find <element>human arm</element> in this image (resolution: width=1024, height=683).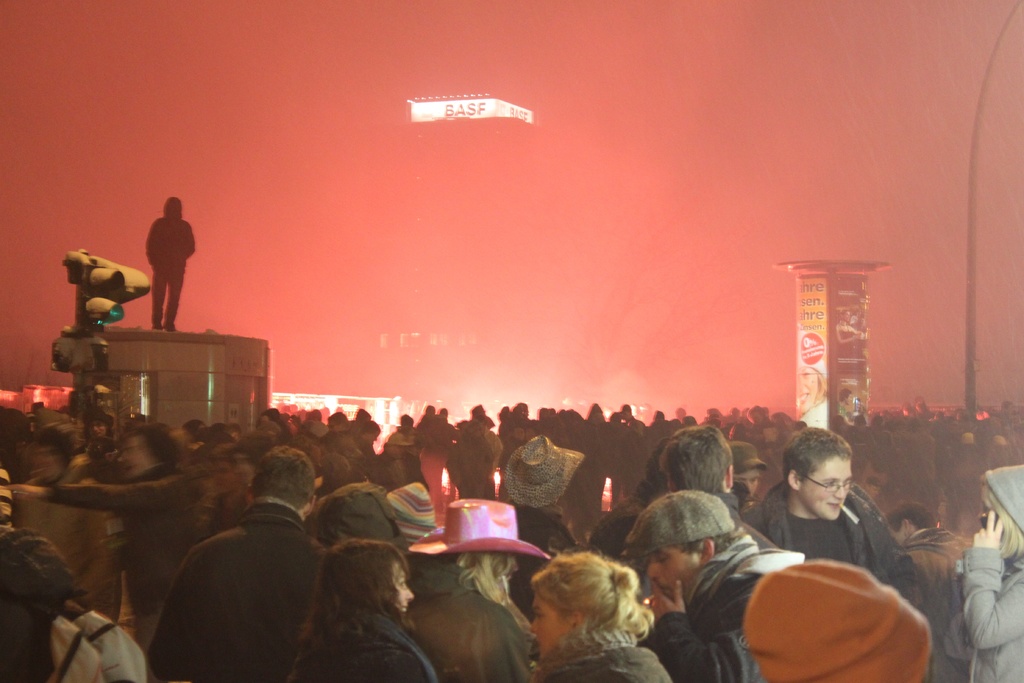
<region>3, 467, 194, 512</region>.
